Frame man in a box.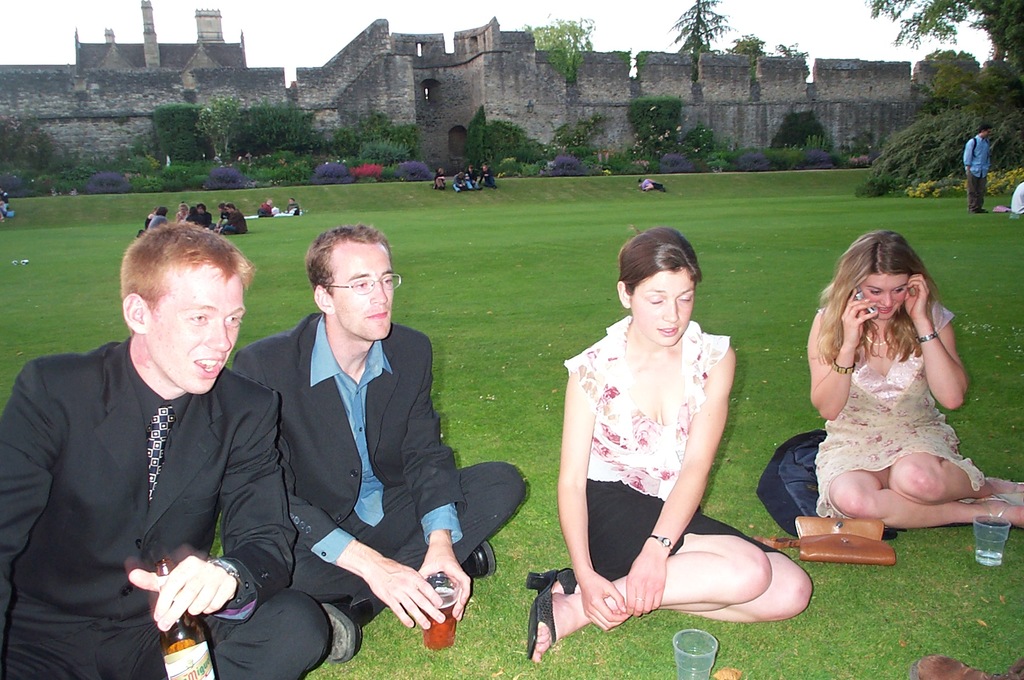
x1=0 y1=219 x2=337 y2=679.
